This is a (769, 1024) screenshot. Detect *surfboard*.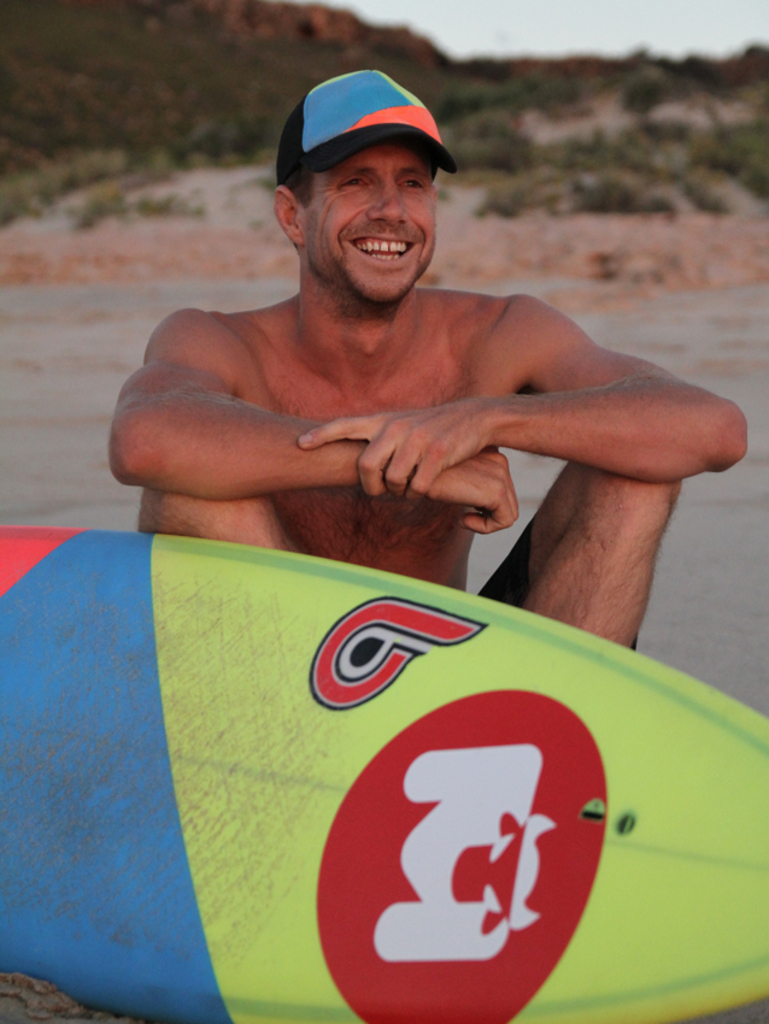
region(0, 517, 768, 1023).
